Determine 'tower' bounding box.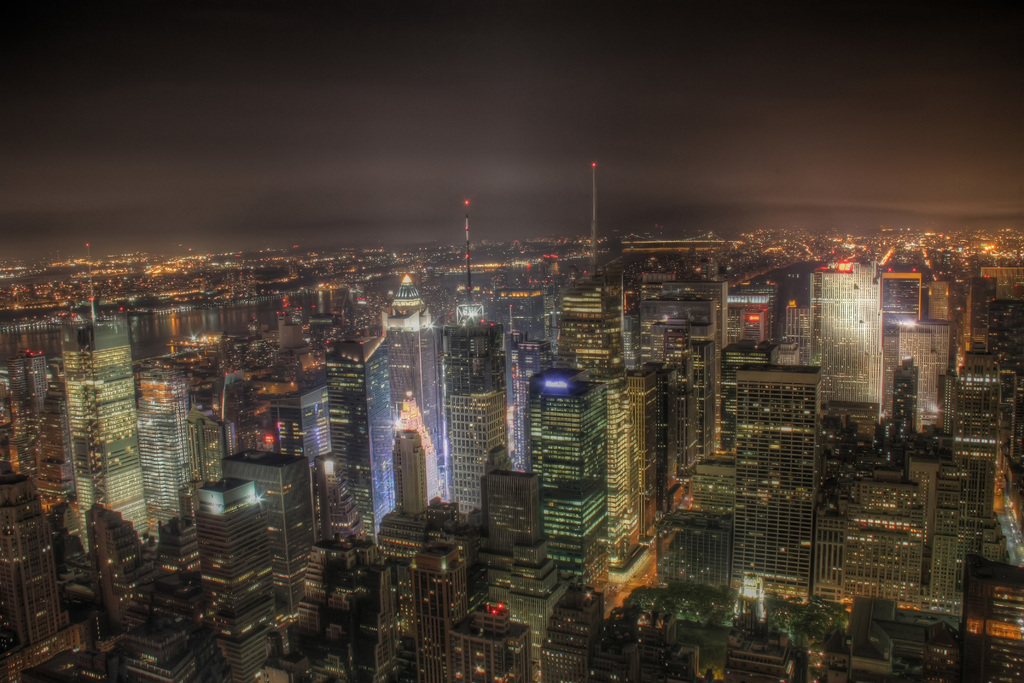
Determined: l=300, t=359, r=375, b=632.
